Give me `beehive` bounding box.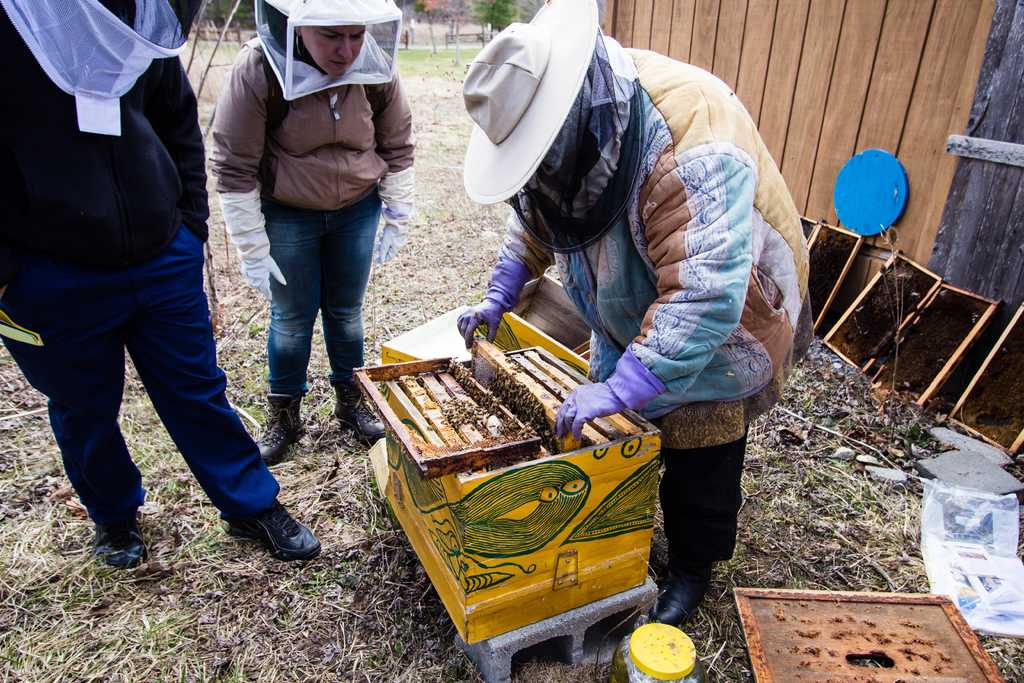
crop(826, 258, 935, 363).
